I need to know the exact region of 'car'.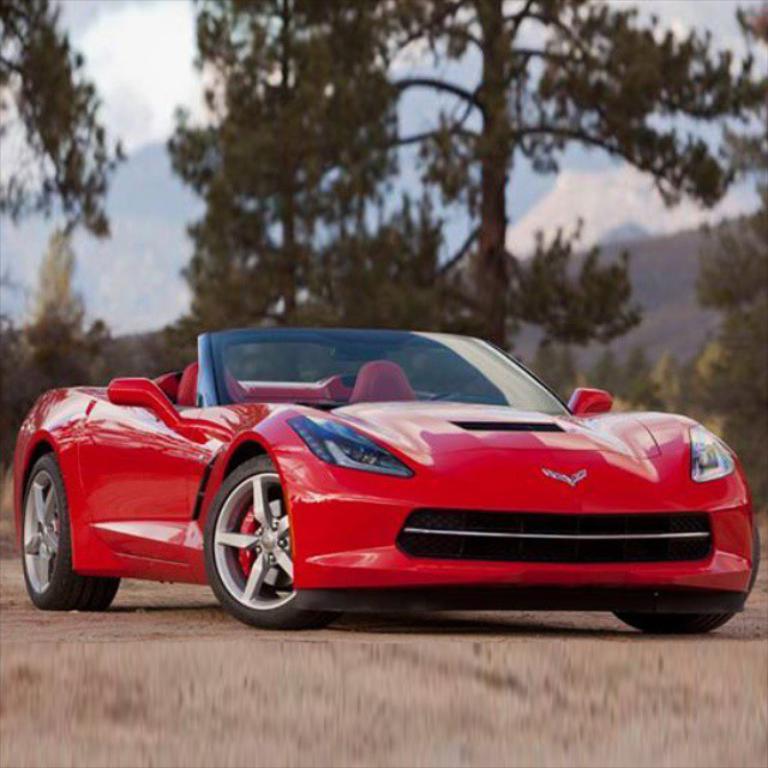
Region: region(2, 323, 739, 630).
